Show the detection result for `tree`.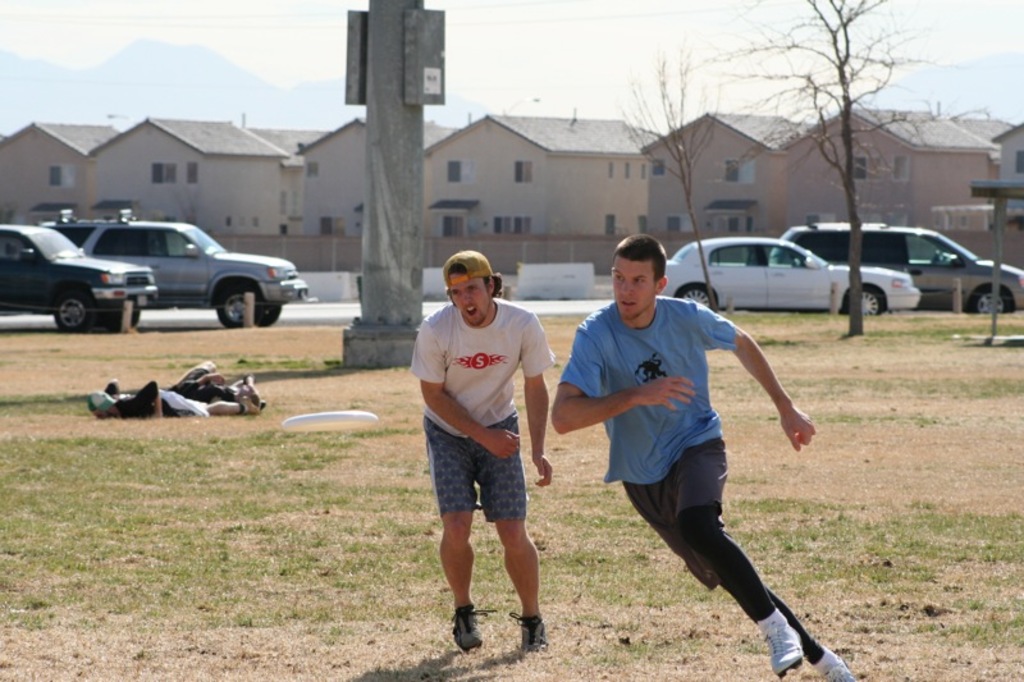
(x1=602, y1=42, x2=717, y2=313).
